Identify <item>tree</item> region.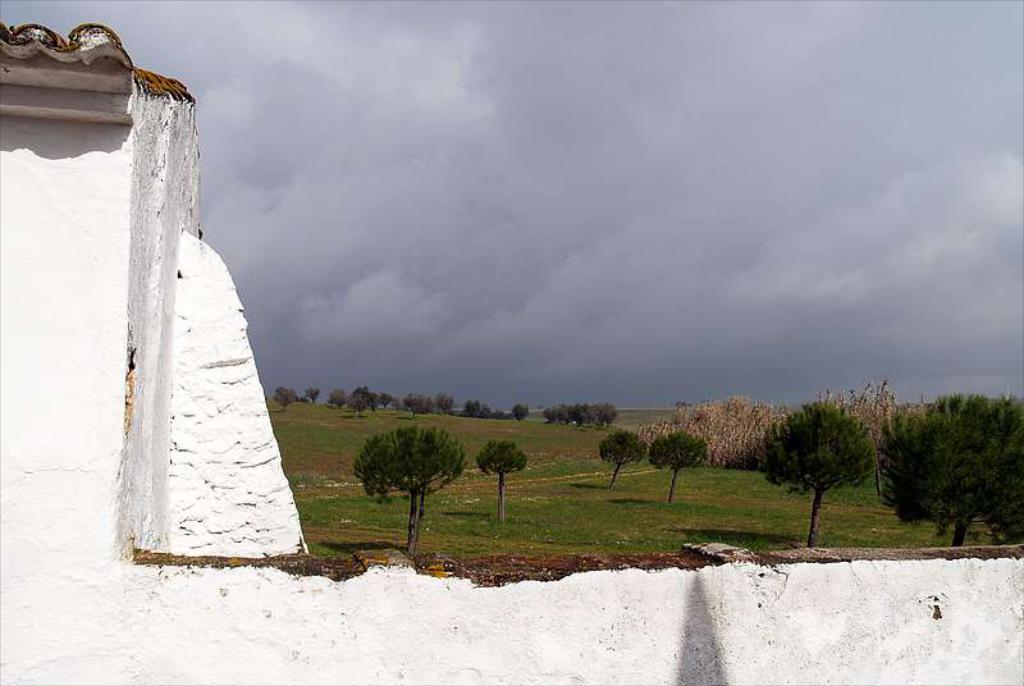
Region: l=762, t=404, r=878, b=548.
